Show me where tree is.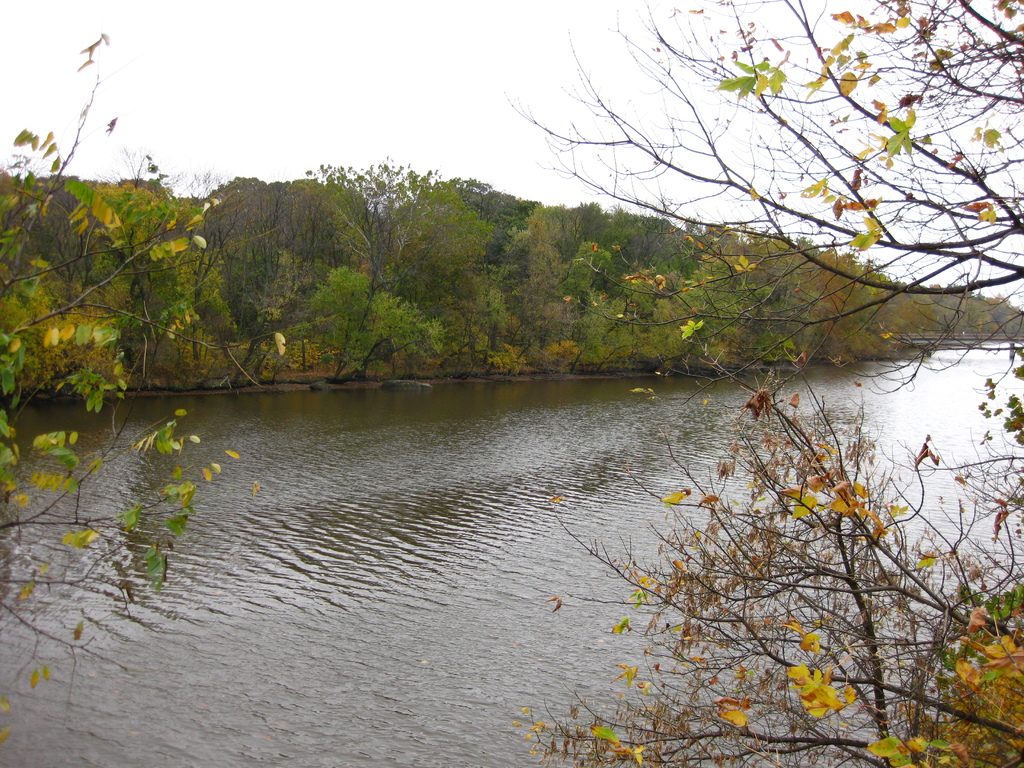
tree is at (x1=494, y1=0, x2=1023, y2=767).
